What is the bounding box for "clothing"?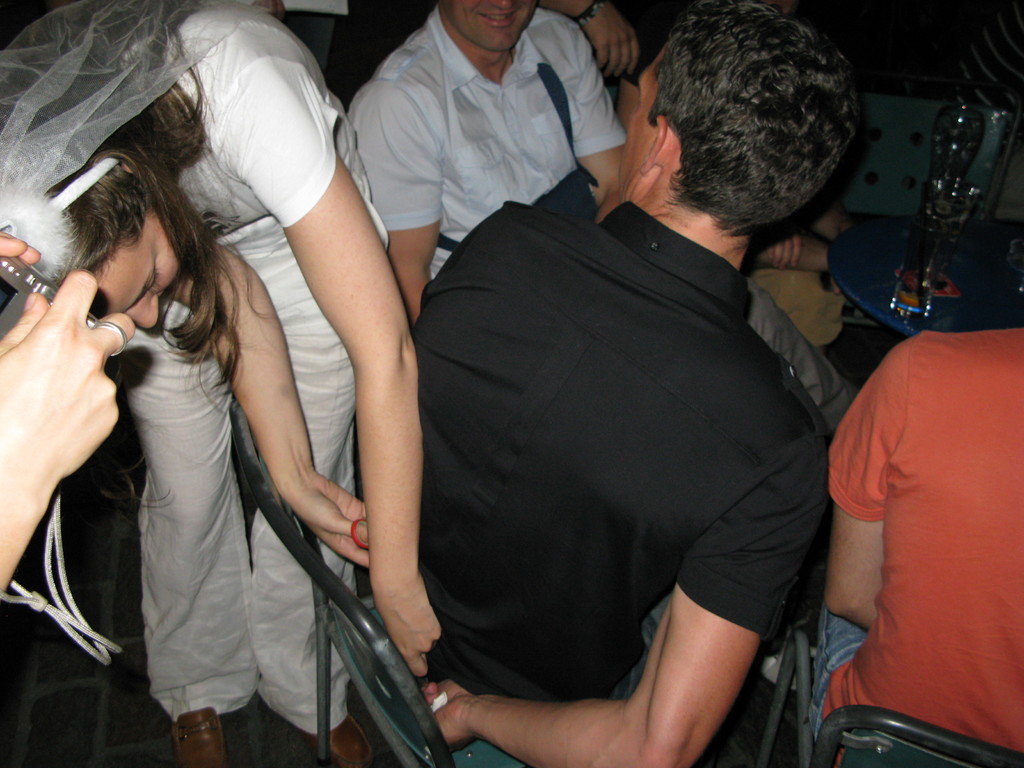
(x1=144, y1=0, x2=391, y2=737).
